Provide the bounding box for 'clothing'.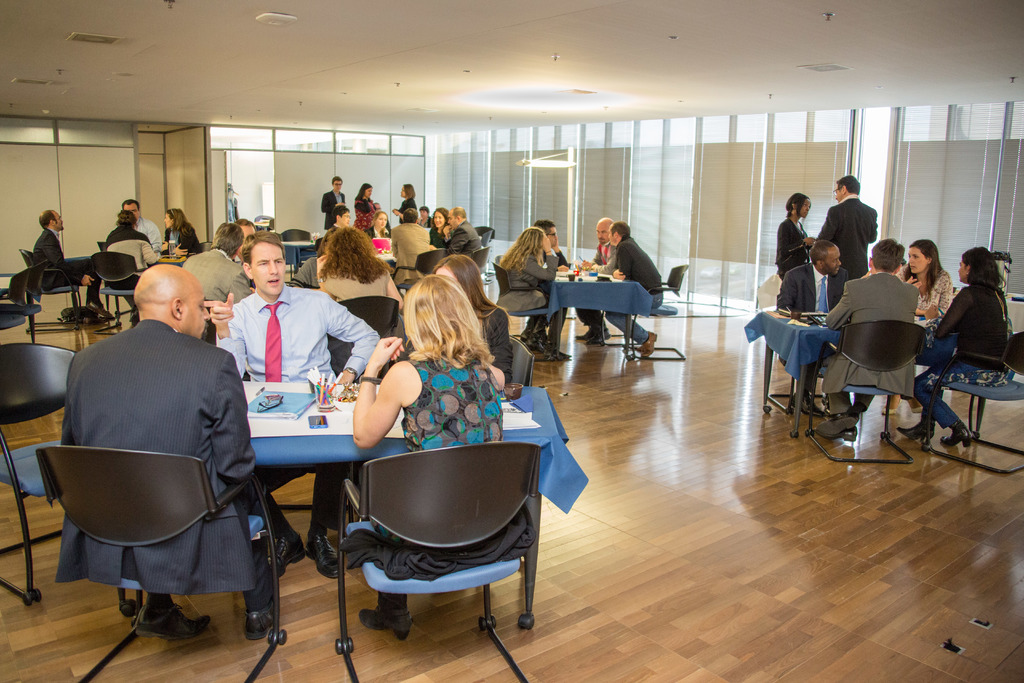
132 213 164 256.
